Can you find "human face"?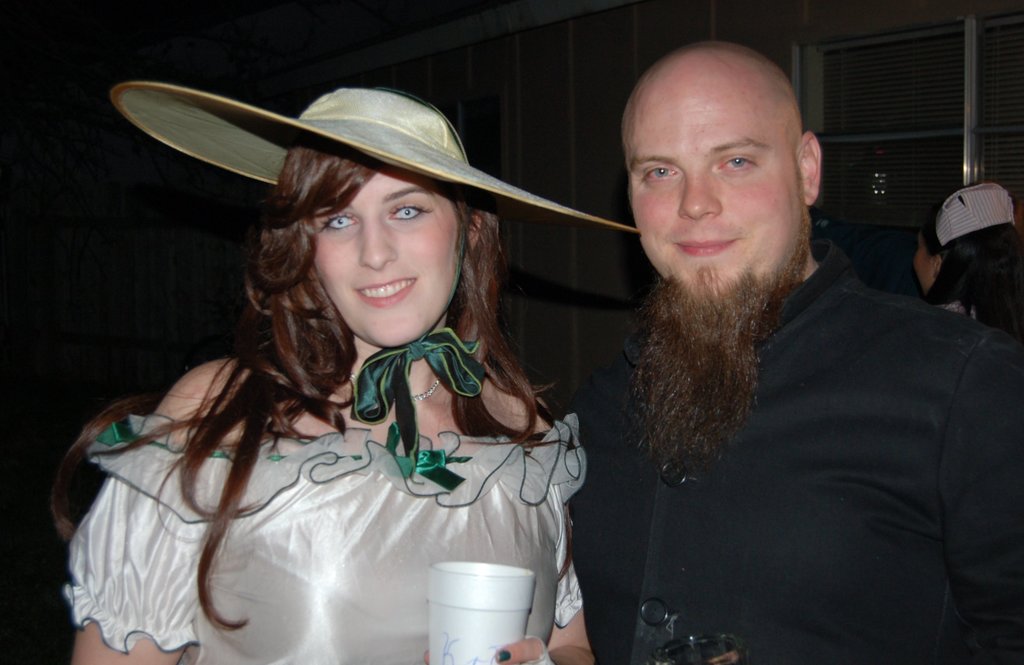
Yes, bounding box: region(315, 169, 459, 346).
